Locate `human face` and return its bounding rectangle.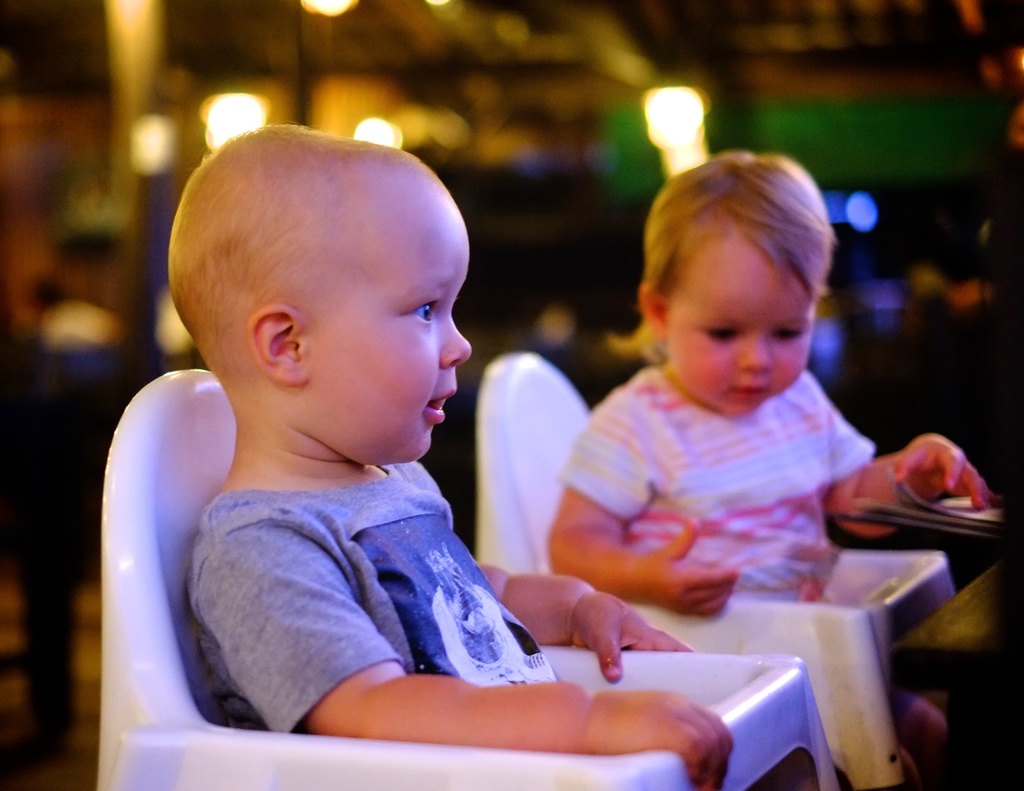
left=309, top=195, right=472, bottom=462.
